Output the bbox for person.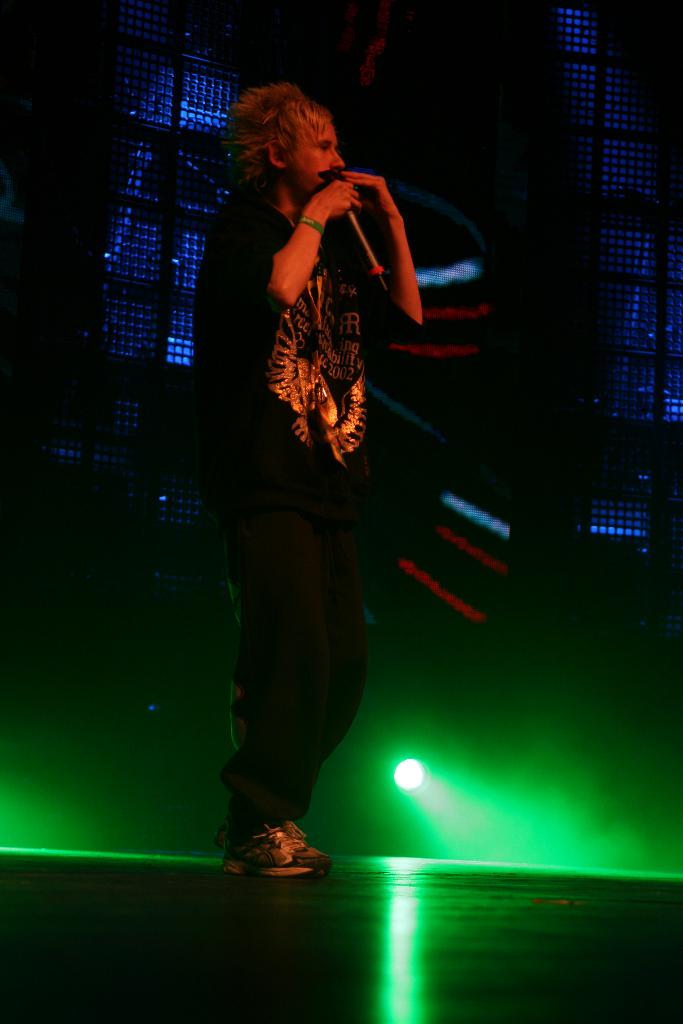
bbox=(183, 51, 450, 881).
